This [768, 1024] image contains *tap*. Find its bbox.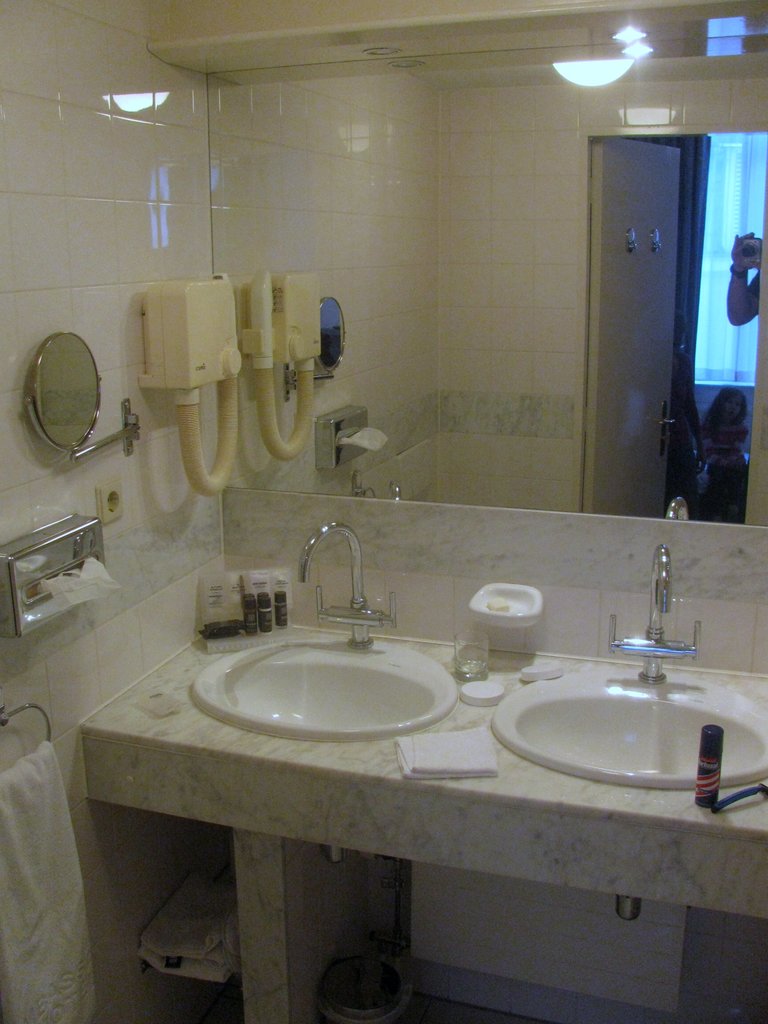
[left=605, top=547, right=696, bottom=681].
